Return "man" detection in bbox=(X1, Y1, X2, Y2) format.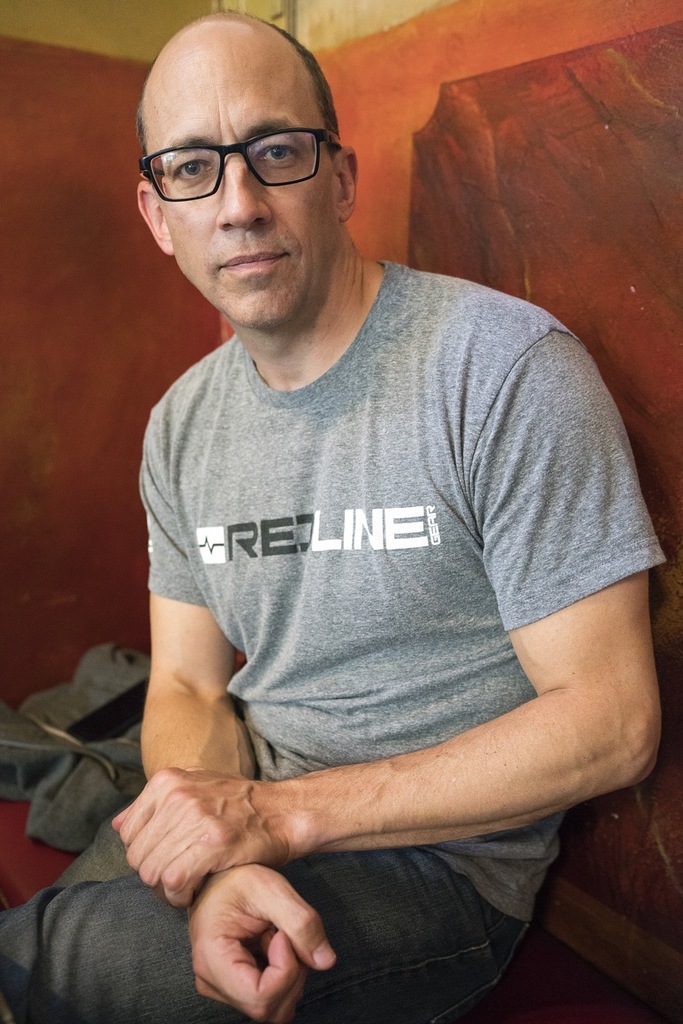
bbox=(0, 6, 666, 1023).
